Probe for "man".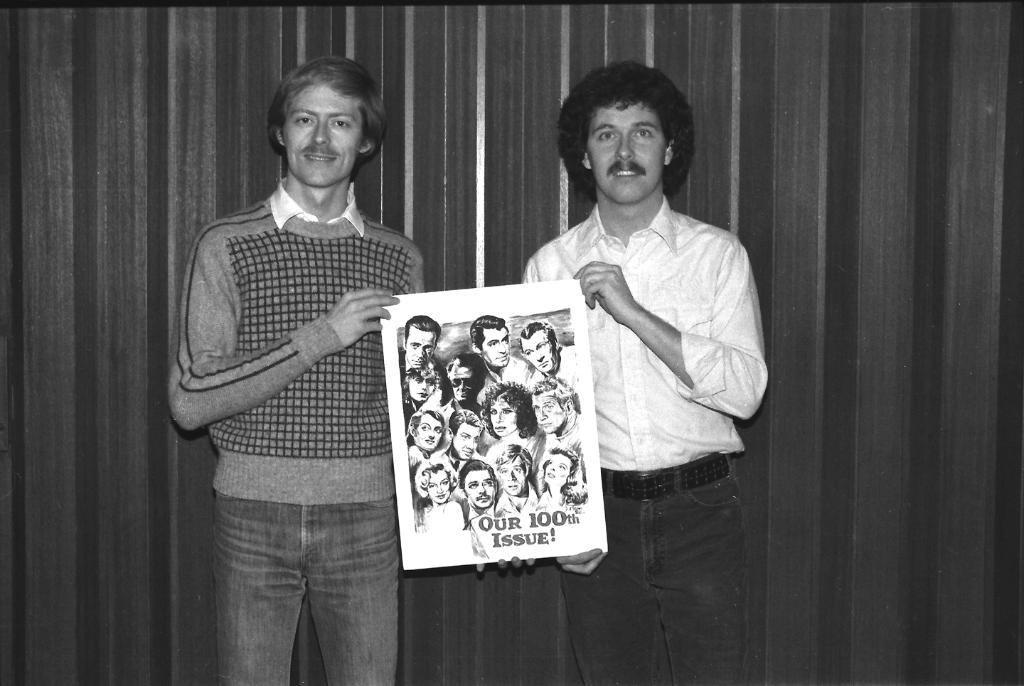
Probe result: pyautogui.locateOnScreen(457, 303, 530, 384).
